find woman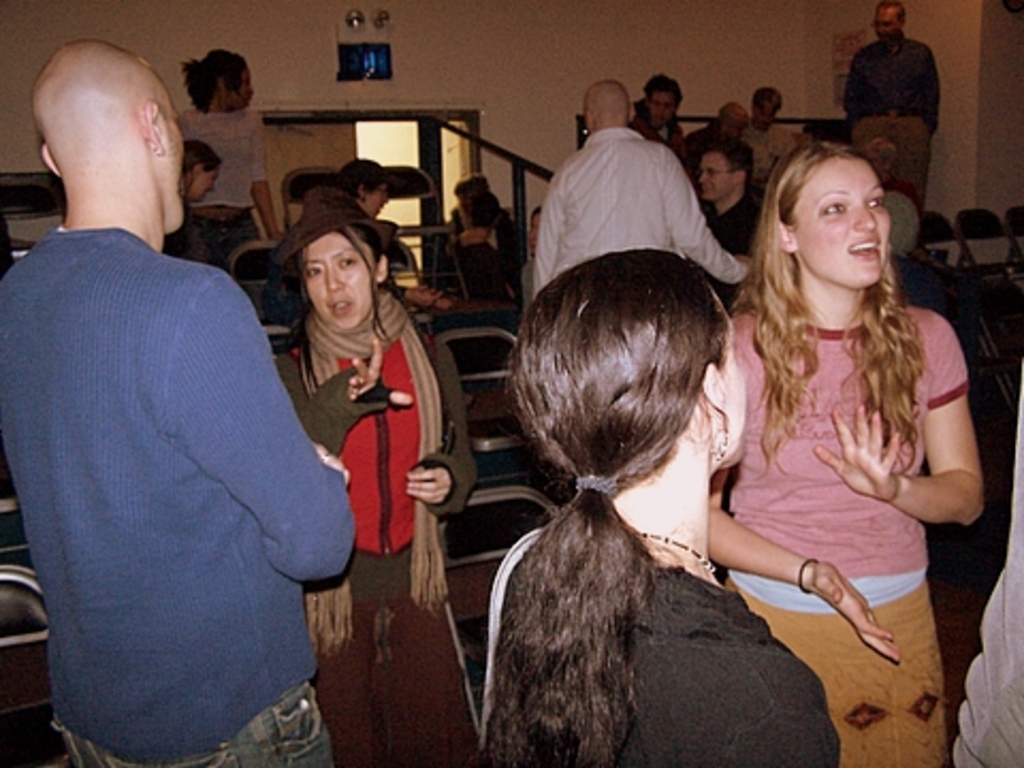
rect(478, 250, 843, 766)
